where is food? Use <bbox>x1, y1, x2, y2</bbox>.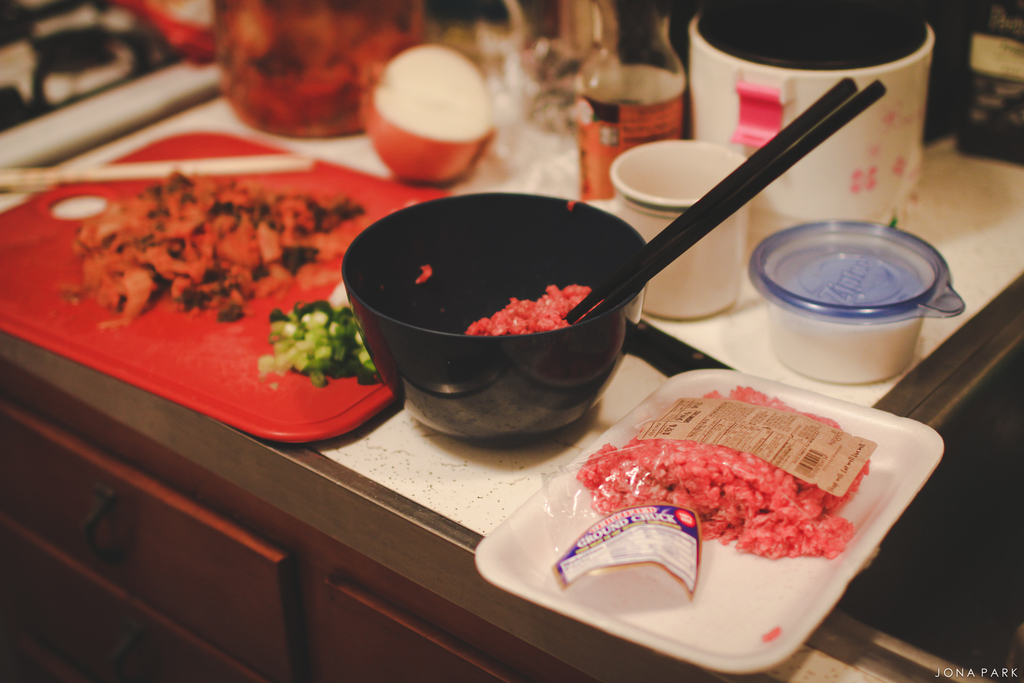
<bbox>252, 296, 380, 388</bbox>.
